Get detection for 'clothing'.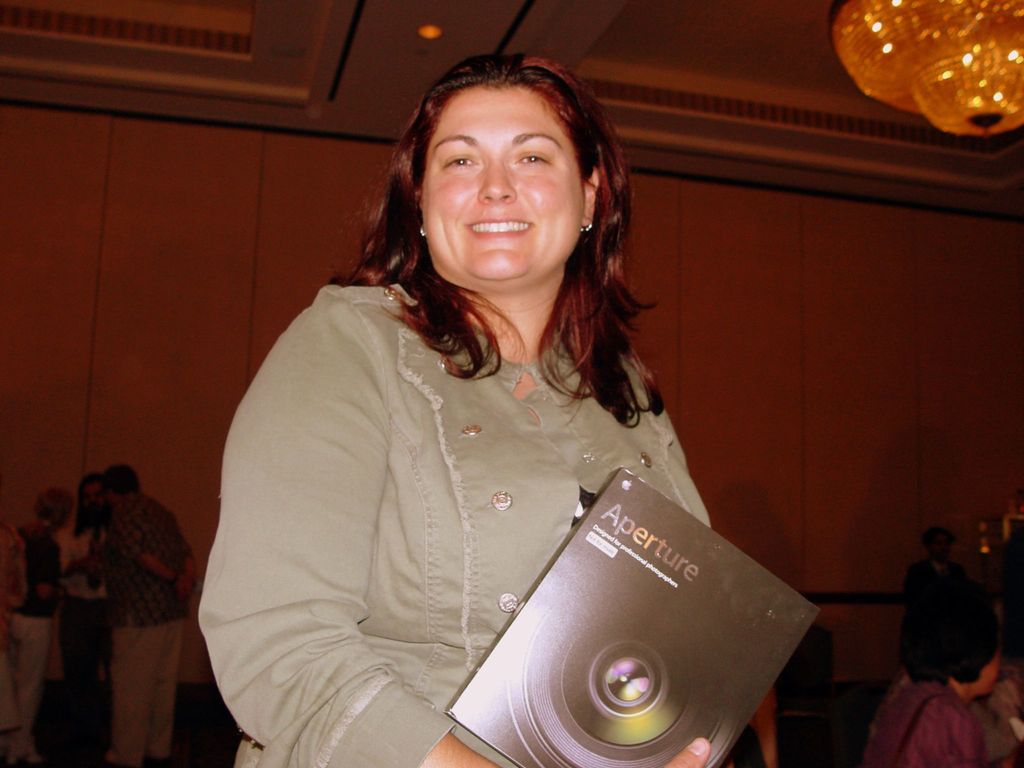
Detection: crop(88, 495, 188, 625).
